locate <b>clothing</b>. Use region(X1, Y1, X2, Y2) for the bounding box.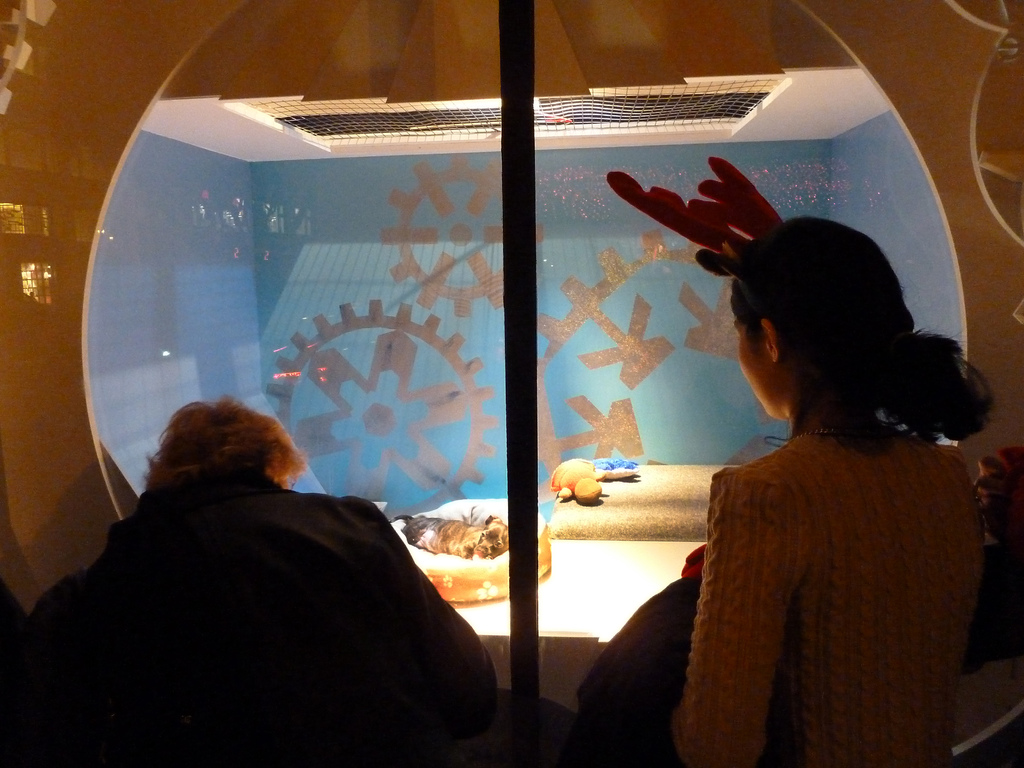
region(0, 468, 493, 767).
